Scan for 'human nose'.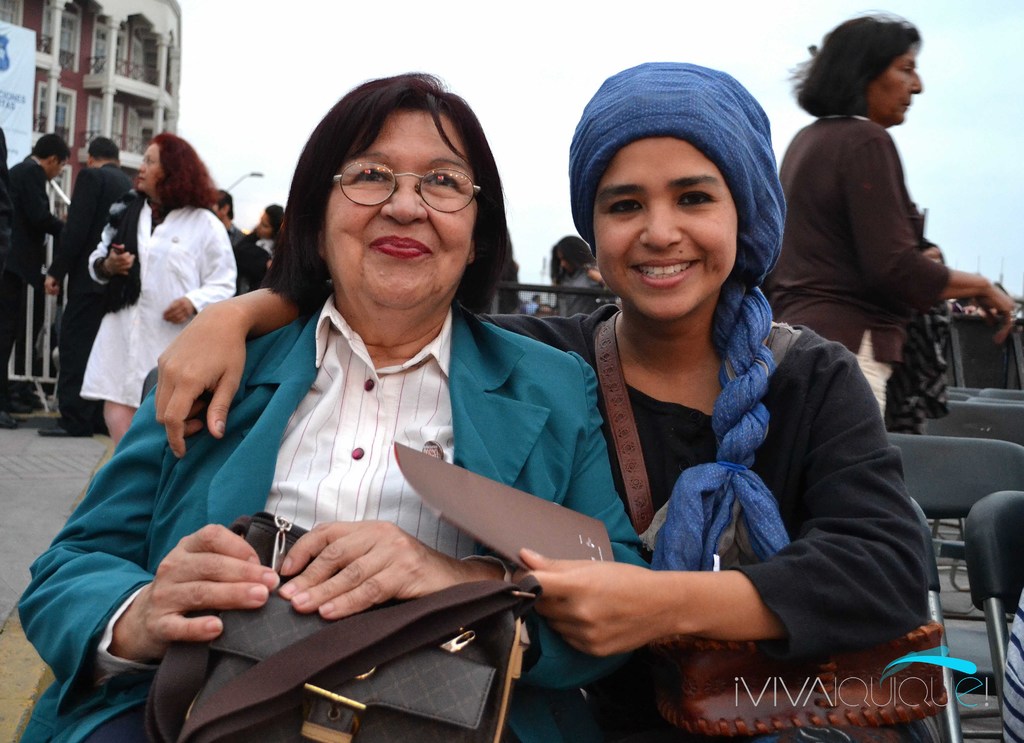
Scan result: 642:198:683:249.
